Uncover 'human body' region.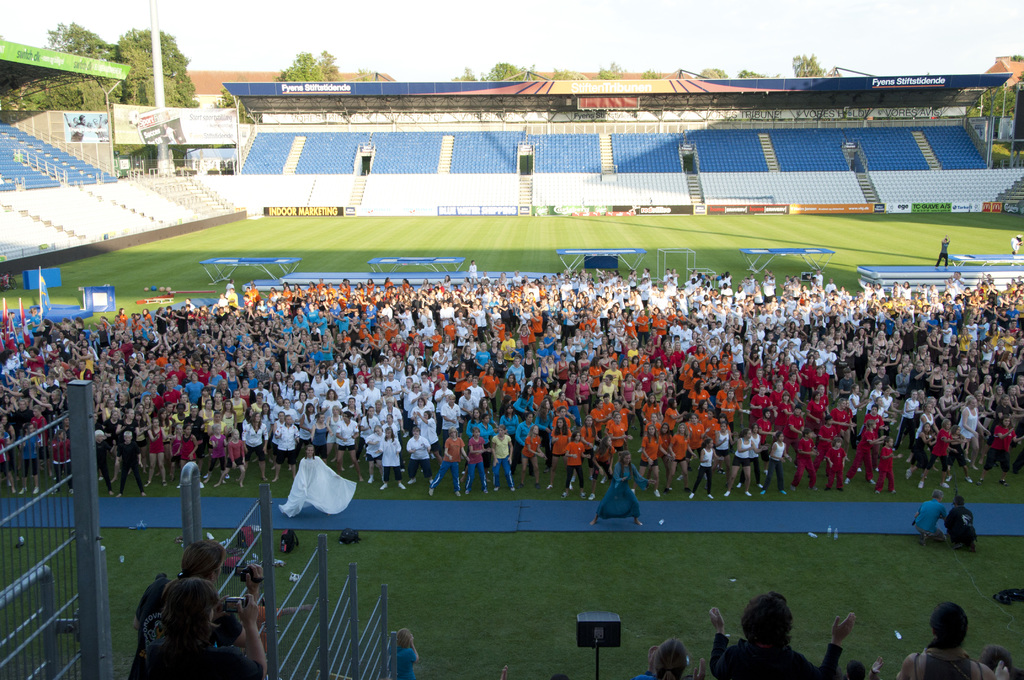
Uncovered: [left=241, top=333, right=246, bottom=338].
